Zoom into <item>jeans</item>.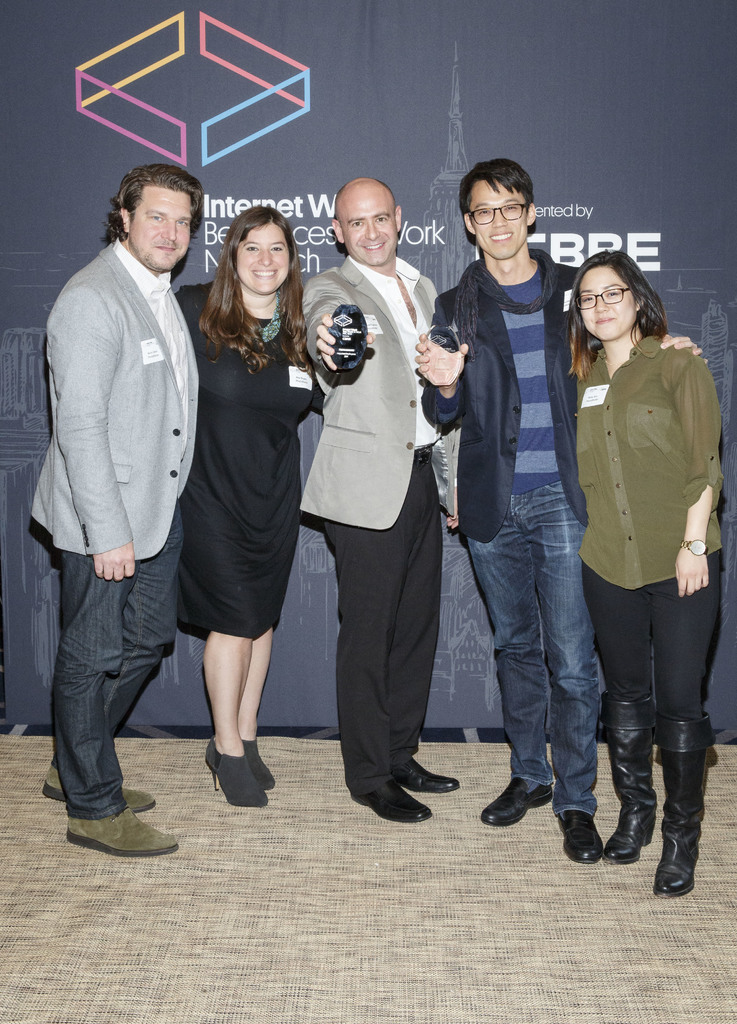
Zoom target: region(308, 449, 459, 804).
